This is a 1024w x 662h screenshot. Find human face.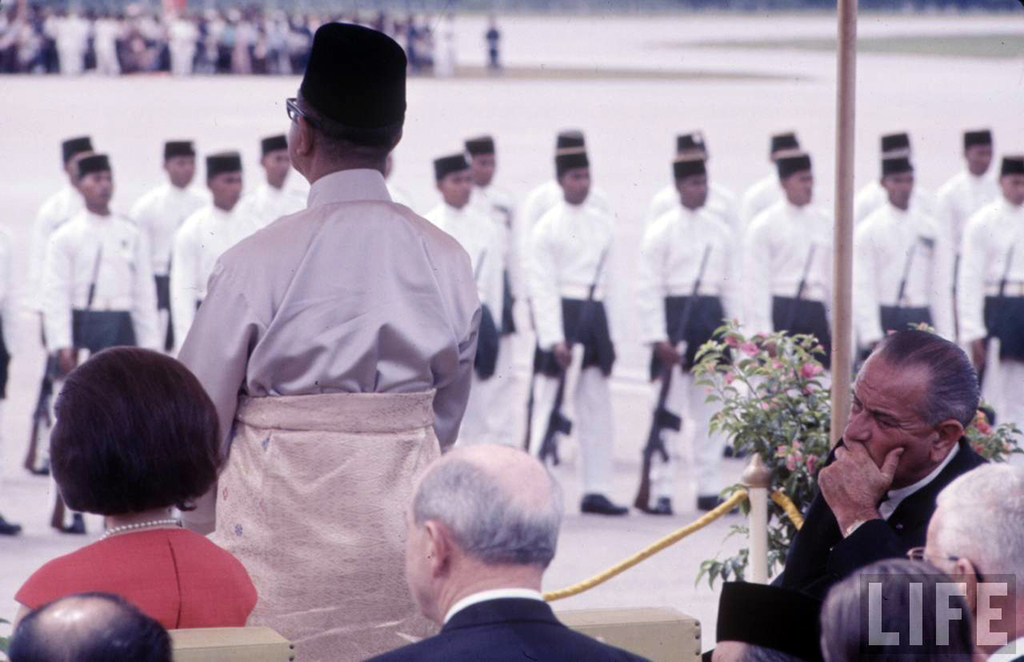
Bounding box: bbox(965, 144, 995, 174).
